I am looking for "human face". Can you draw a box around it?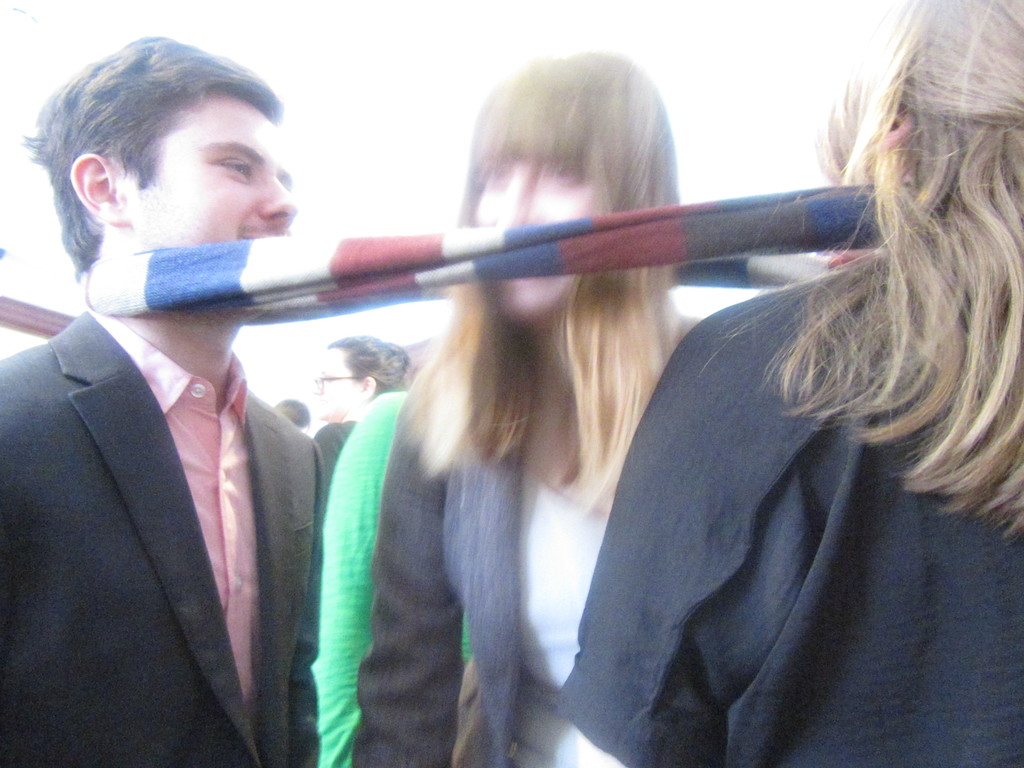
Sure, the bounding box is <bbox>312, 344, 356, 417</bbox>.
